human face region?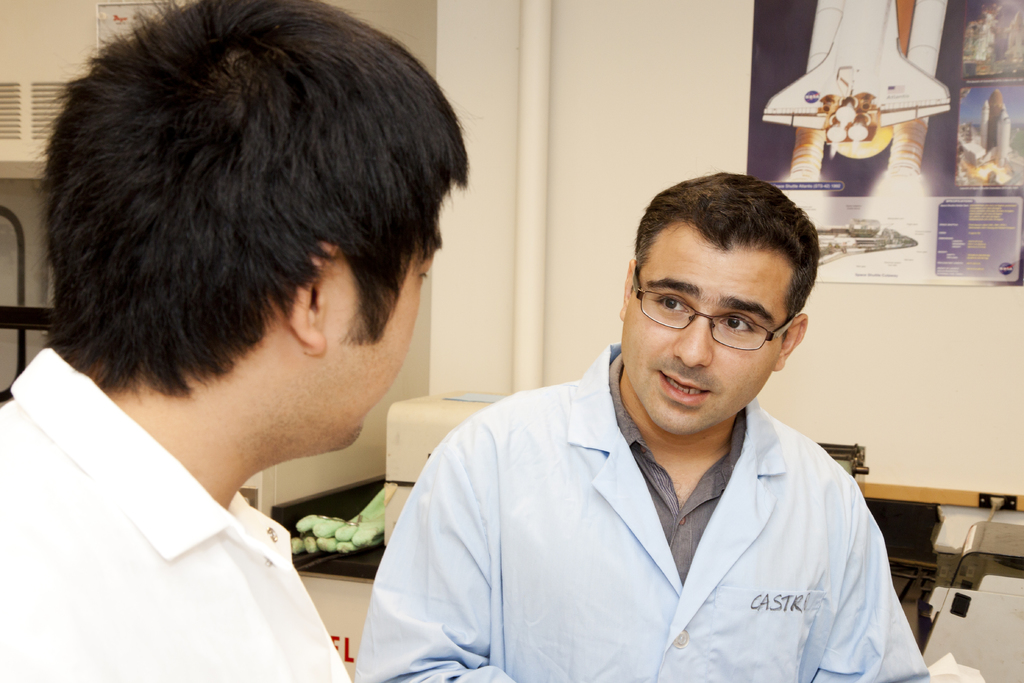
(619, 220, 790, 440)
